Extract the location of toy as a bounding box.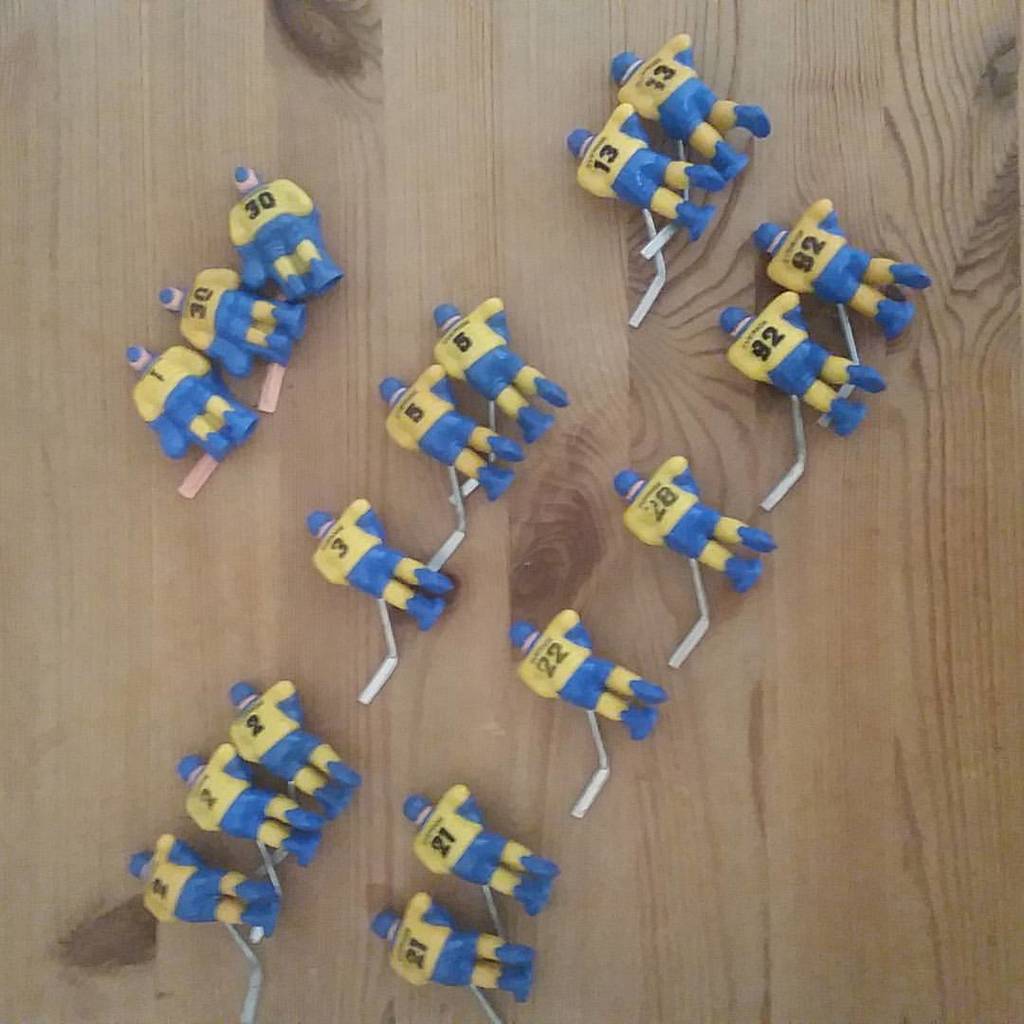
(x1=163, y1=268, x2=308, y2=413).
